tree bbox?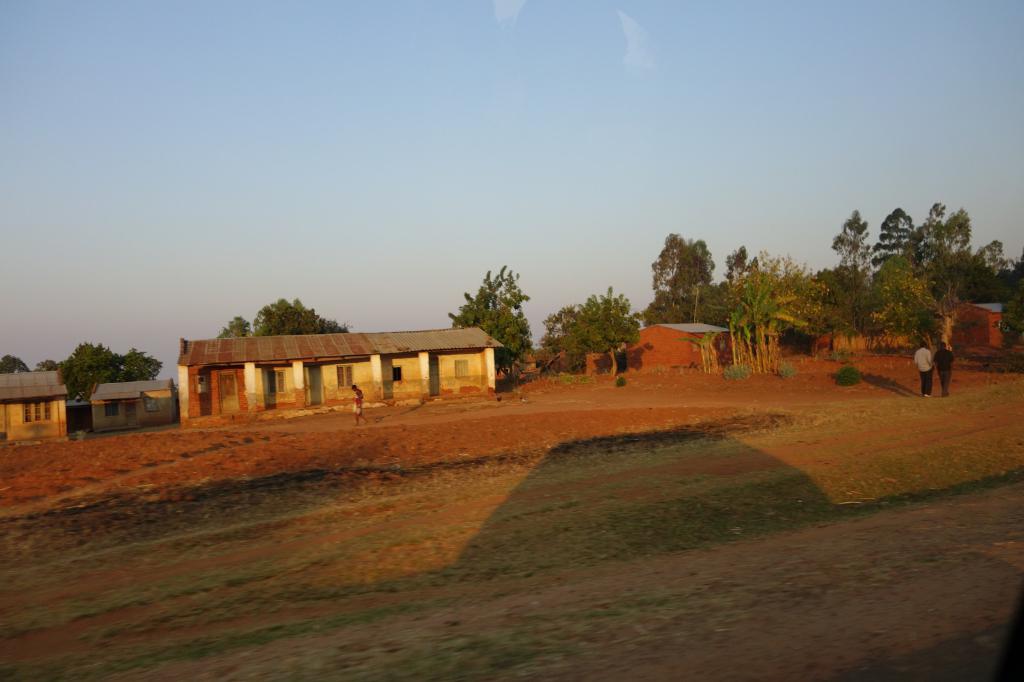
(x1=645, y1=234, x2=720, y2=326)
